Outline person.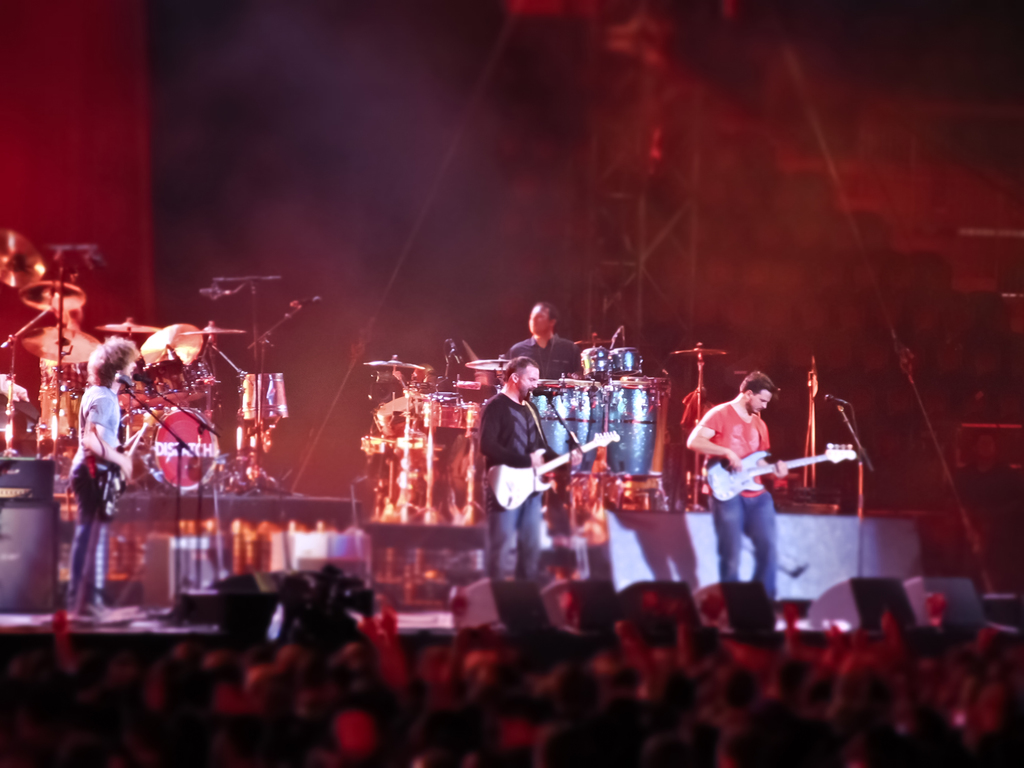
Outline: rect(503, 300, 582, 378).
